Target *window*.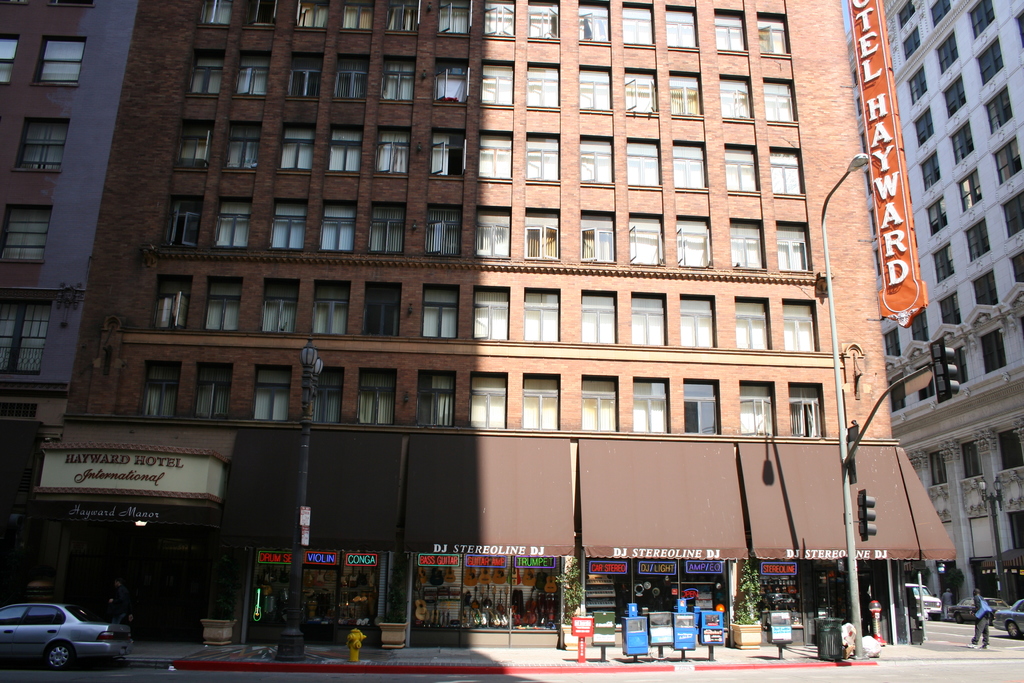
Target region: box(186, 53, 225, 95).
